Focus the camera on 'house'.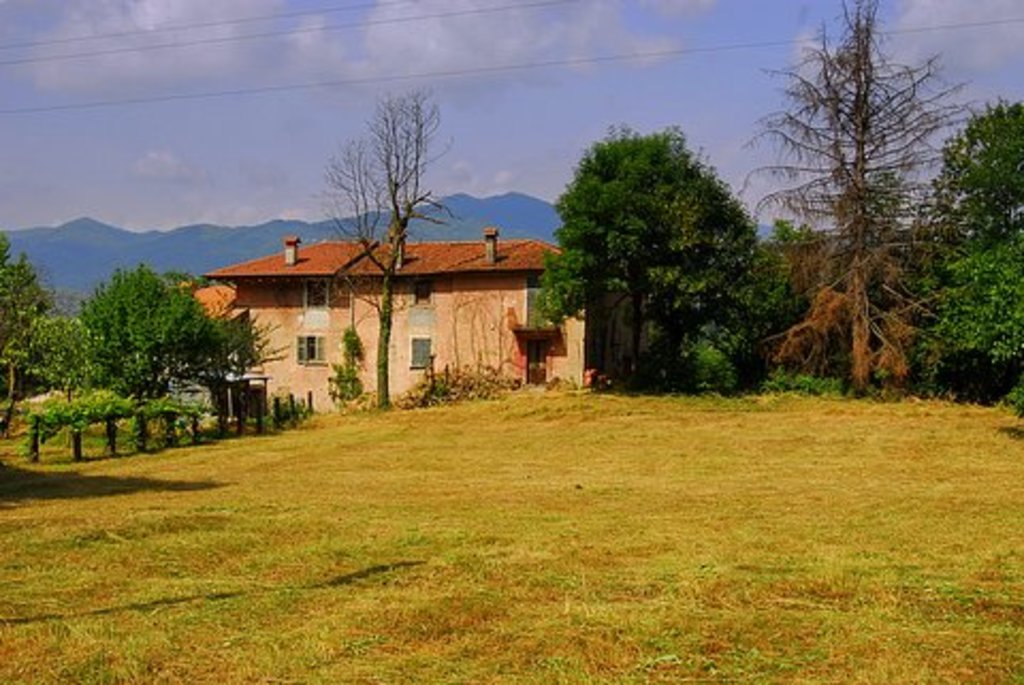
Focus region: detection(173, 203, 610, 416).
